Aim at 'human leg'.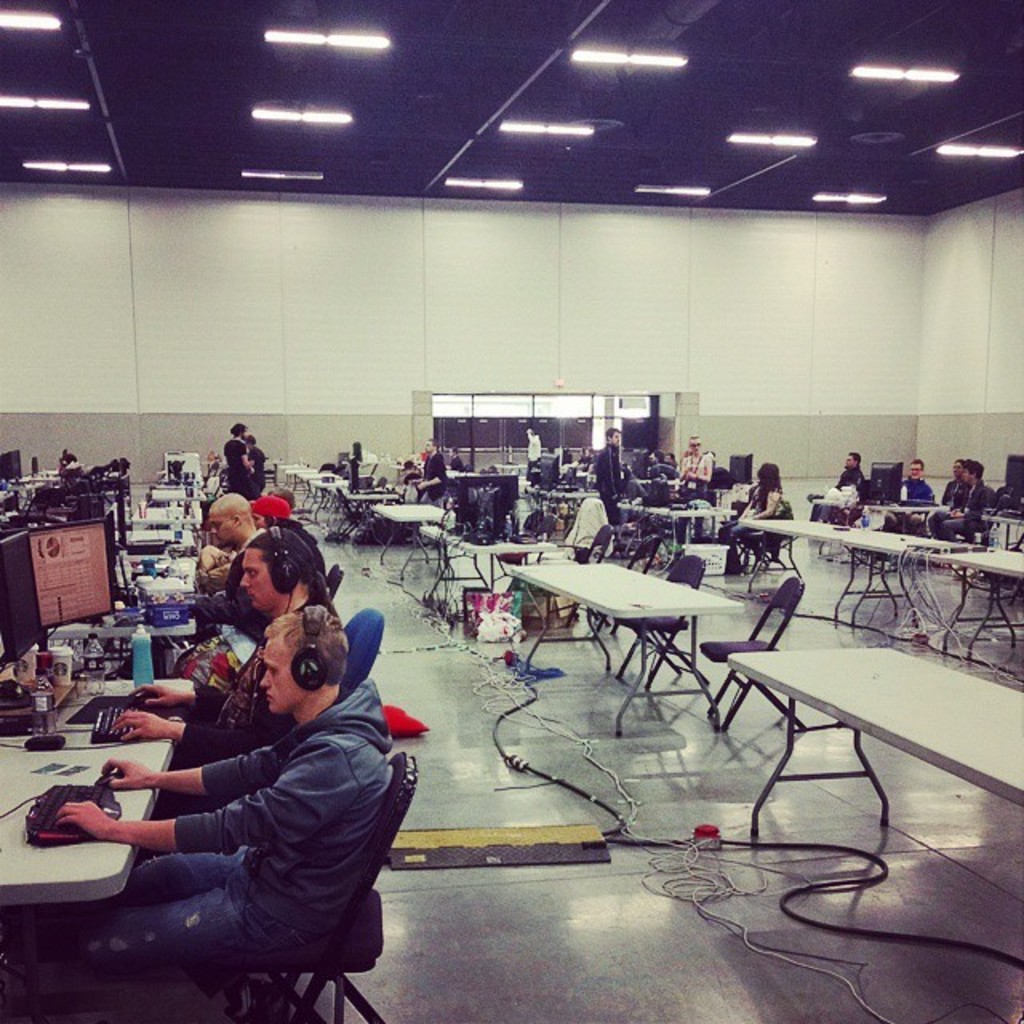
Aimed at (717,522,742,573).
